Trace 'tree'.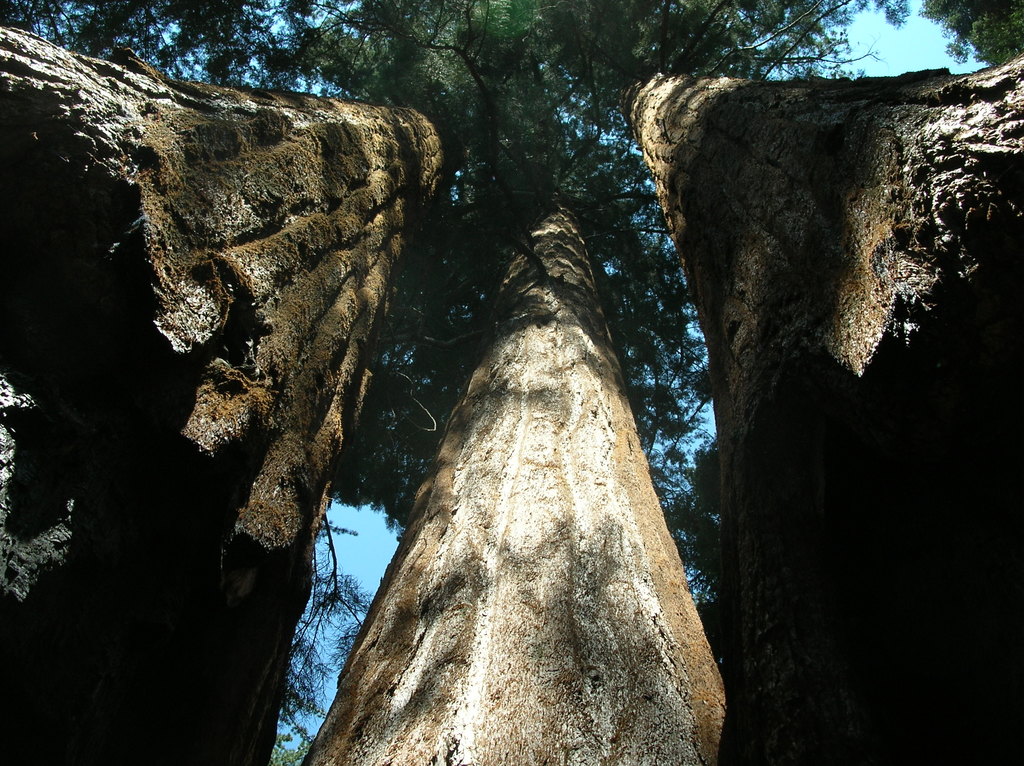
Traced to Rect(298, 0, 758, 765).
